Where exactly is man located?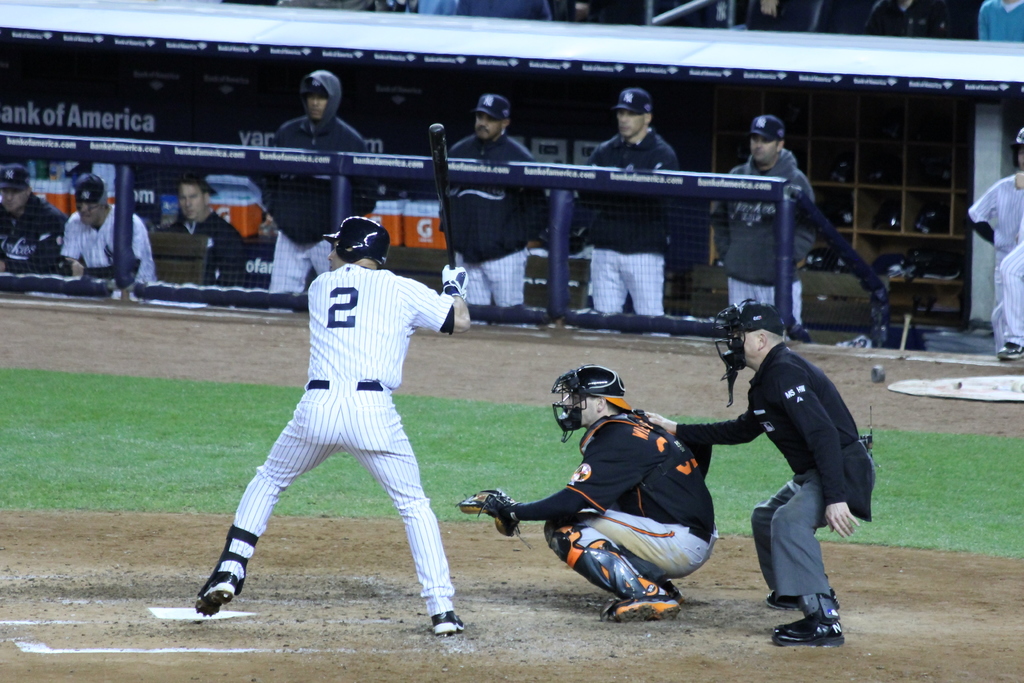
Its bounding box is x1=252, y1=68, x2=380, y2=316.
